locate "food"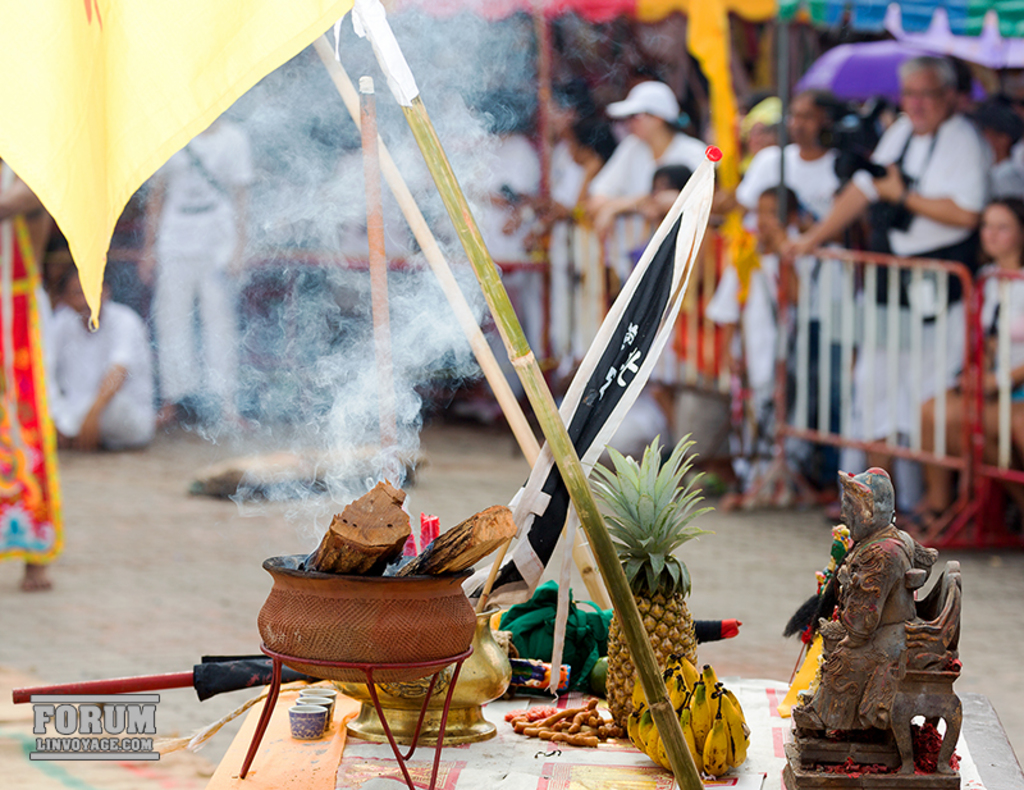
[left=620, top=653, right=755, bottom=780]
